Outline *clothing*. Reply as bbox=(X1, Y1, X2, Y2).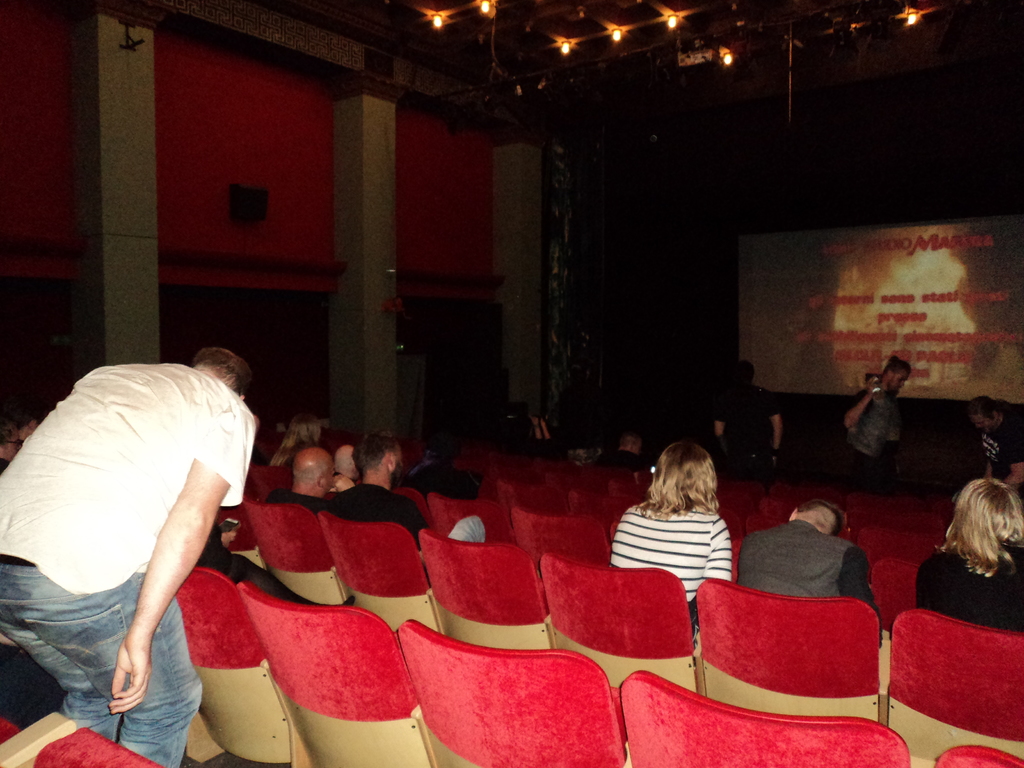
bbox=(316, 479, 486, 589).
